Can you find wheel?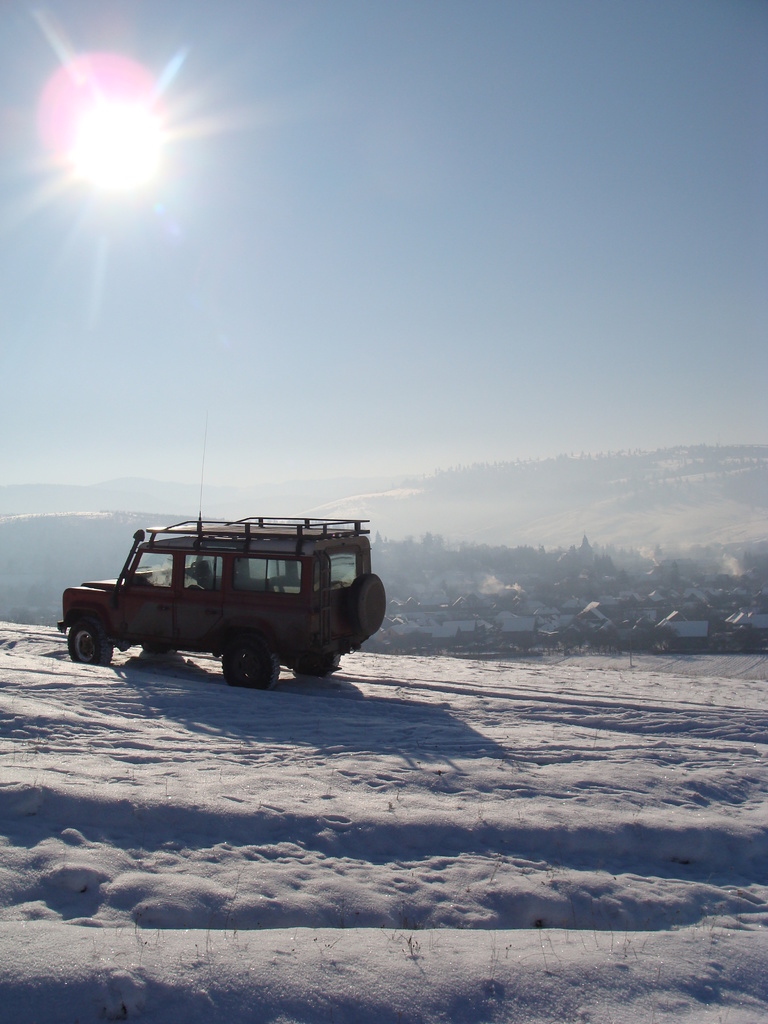
Yes, bounding box: left=188, top=562, right=200, bottom=575.
